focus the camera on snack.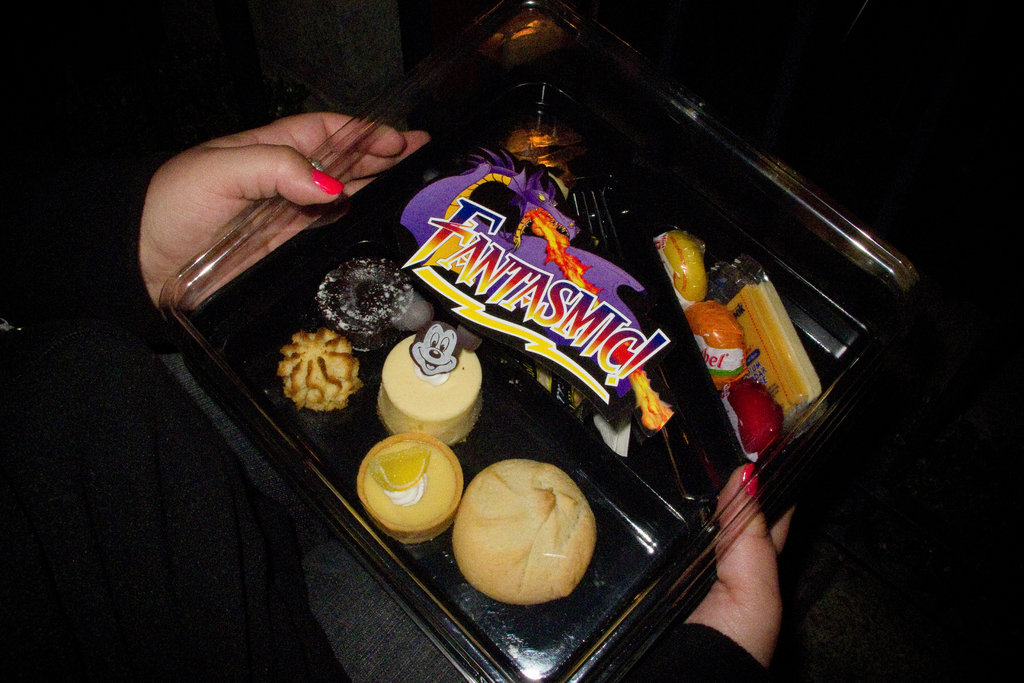
Focus region: (355, 431, 471, 549).
